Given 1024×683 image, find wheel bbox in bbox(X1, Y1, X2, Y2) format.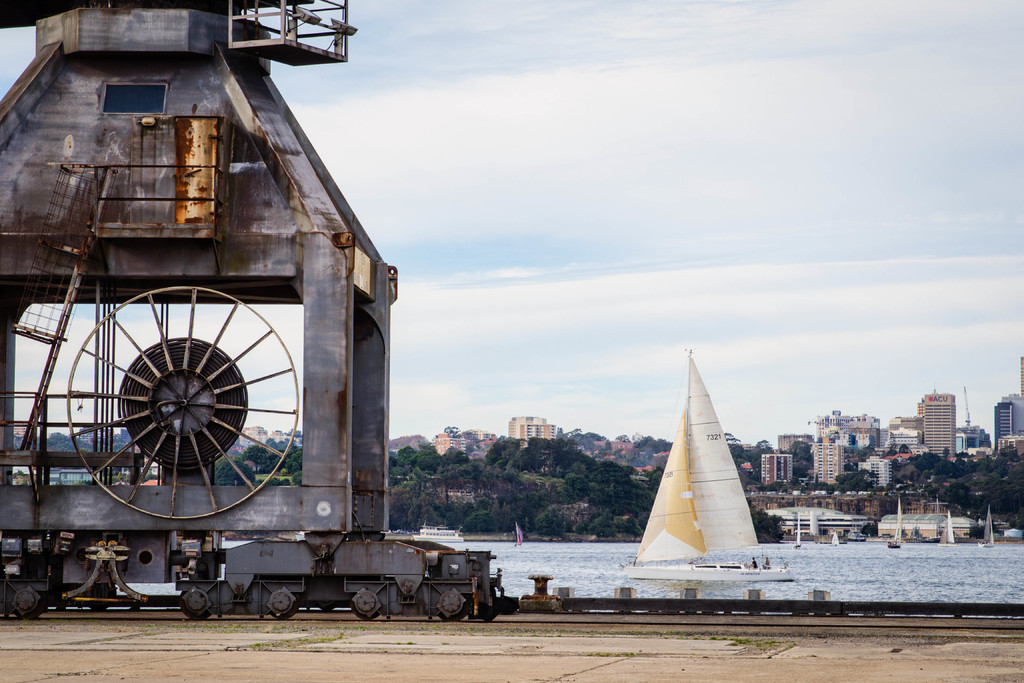
bbox(178, 593, 209, 620).
